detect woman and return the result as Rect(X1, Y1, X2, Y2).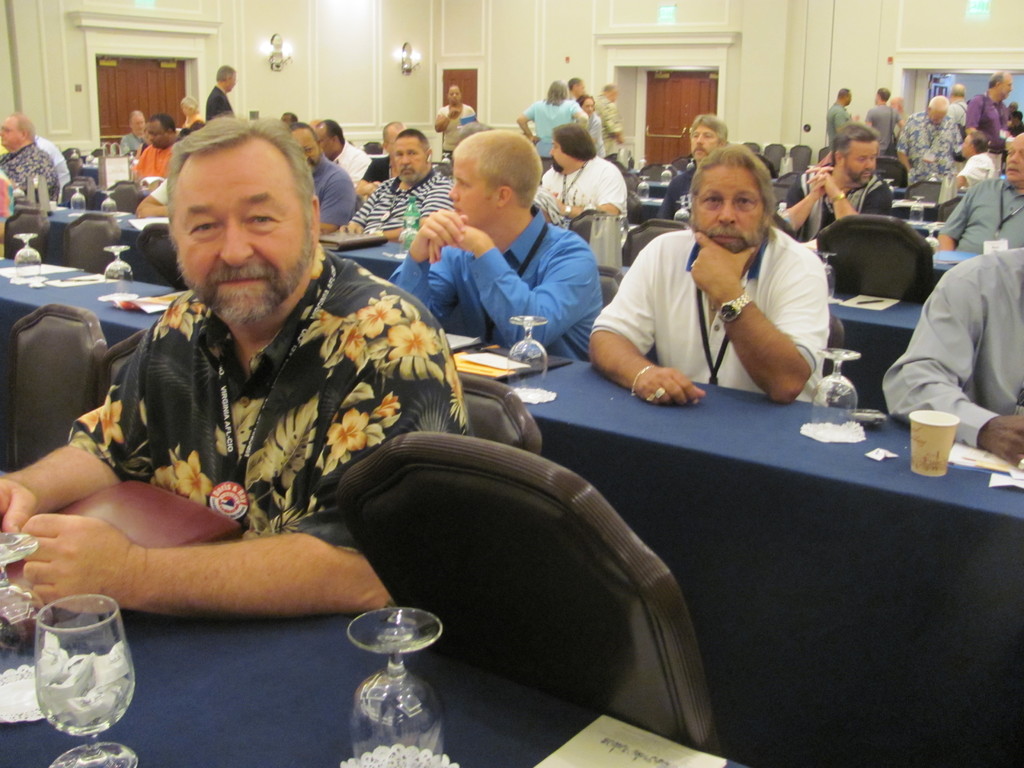
Rect(434, 81, 477, 161).
